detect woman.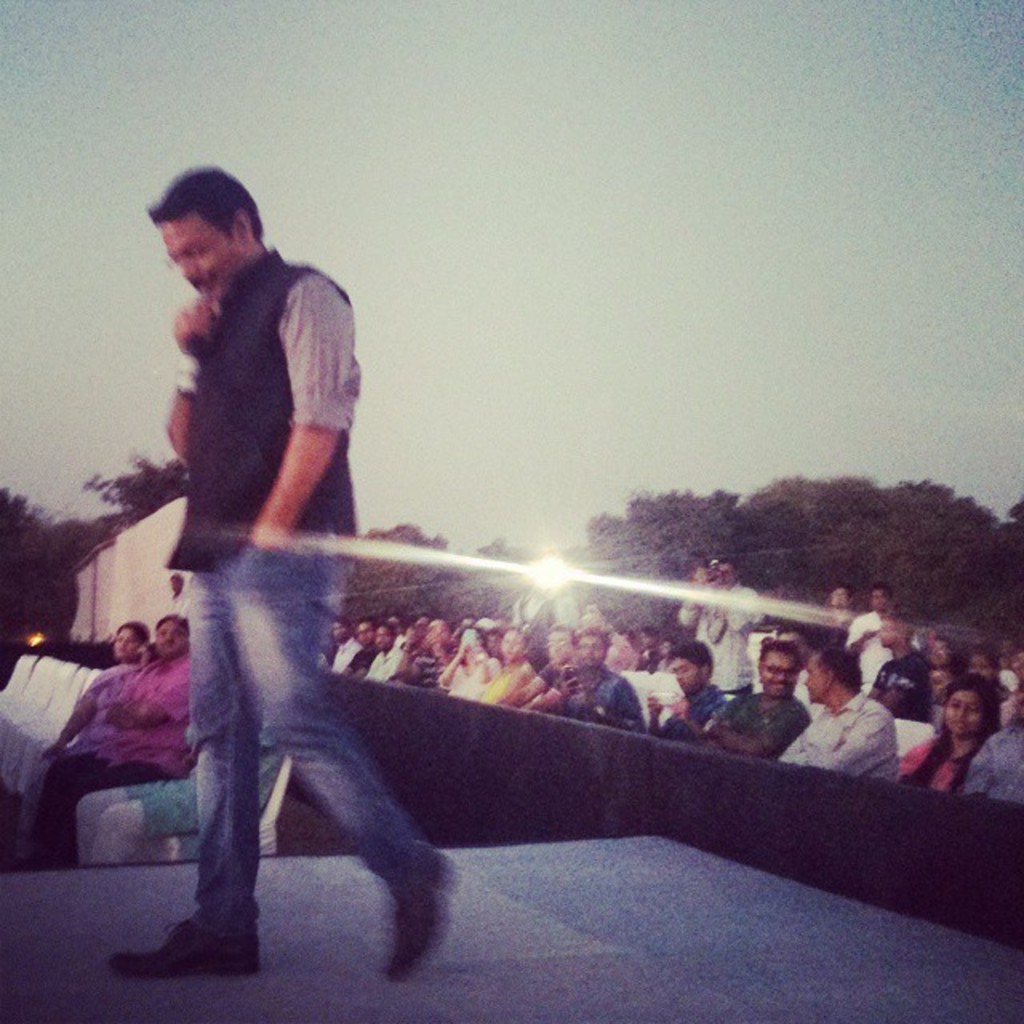
Detected at {"left": 469, "top": 638, "right": 525, "bottom": 701}.
